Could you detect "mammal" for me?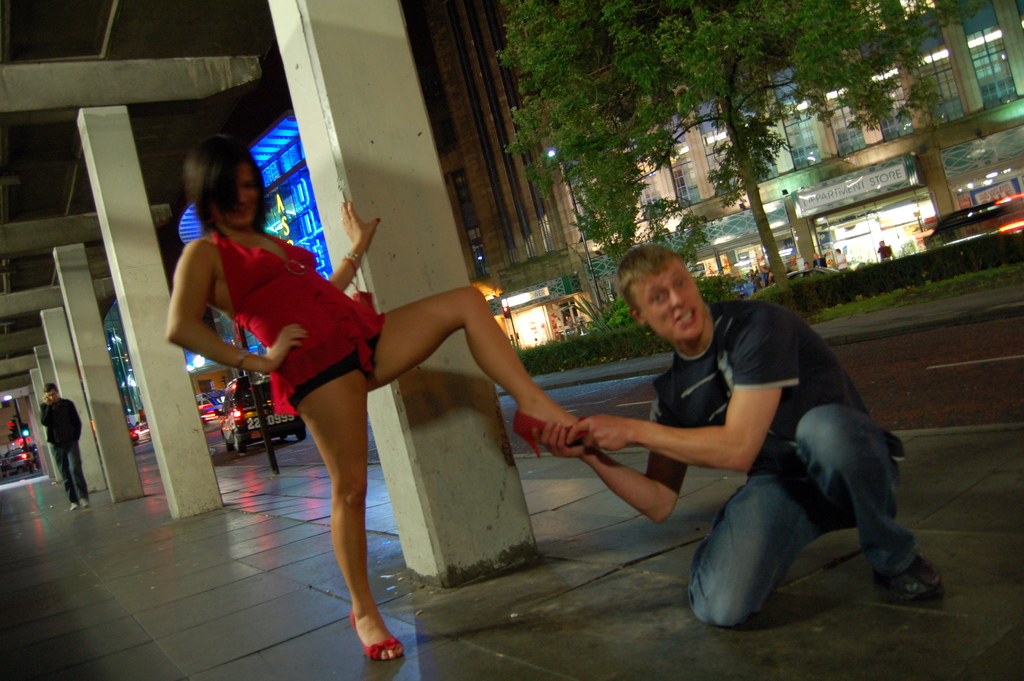
Detection result: 811,250,832,267.
